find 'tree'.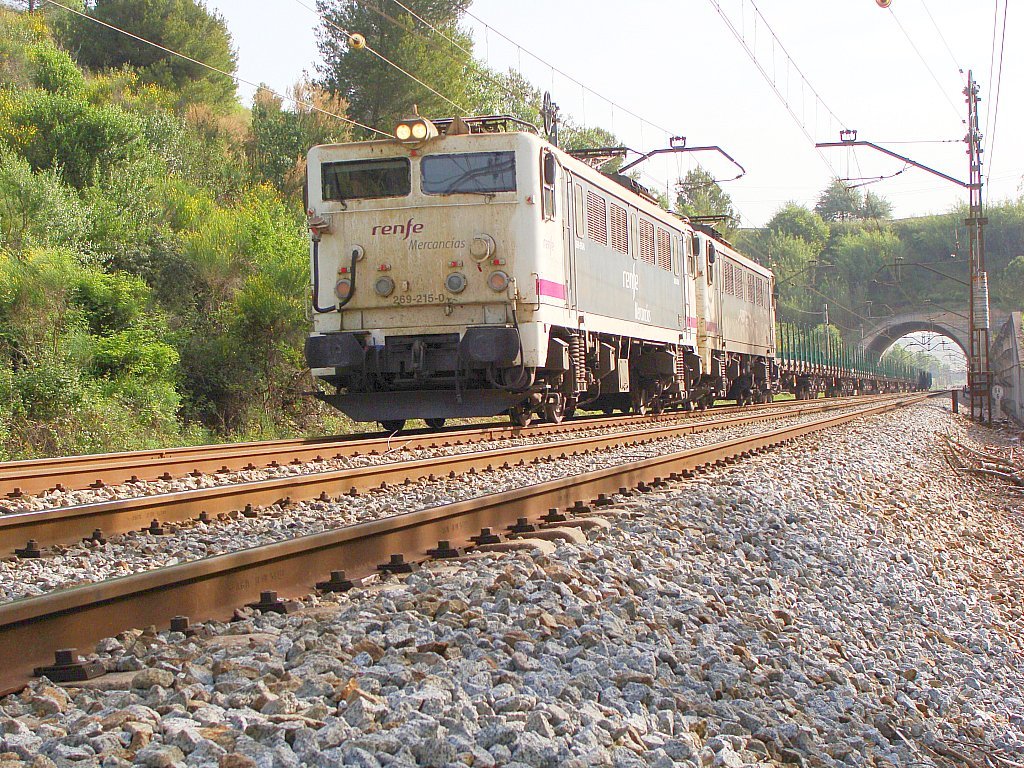
left=739, top=232, right=826, bottom=325.
